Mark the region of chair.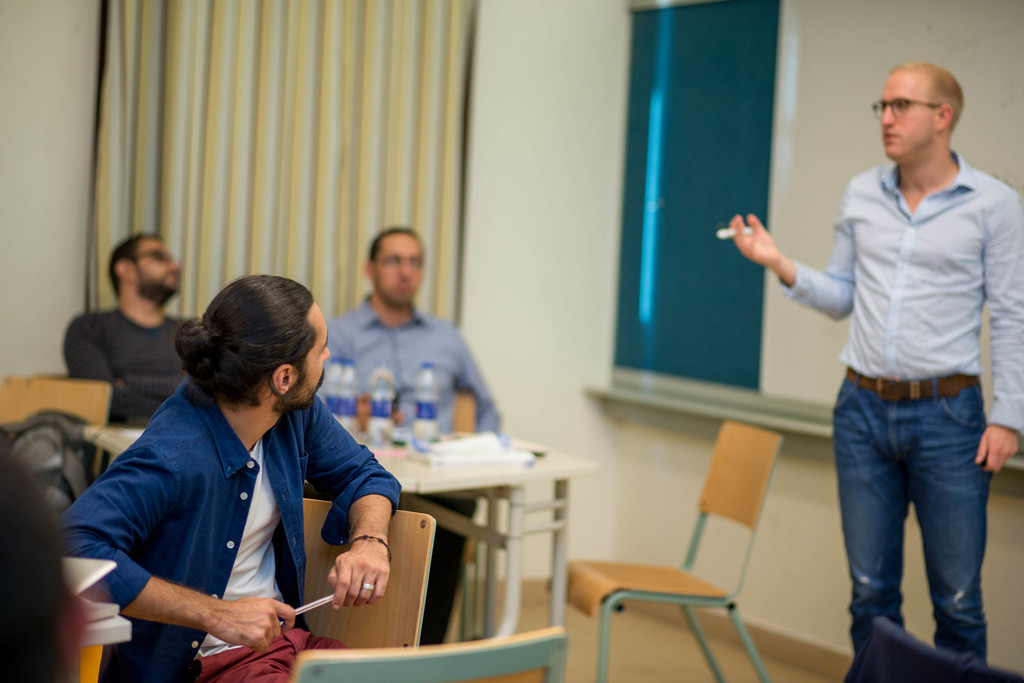
Region: [452,380,480,641].
